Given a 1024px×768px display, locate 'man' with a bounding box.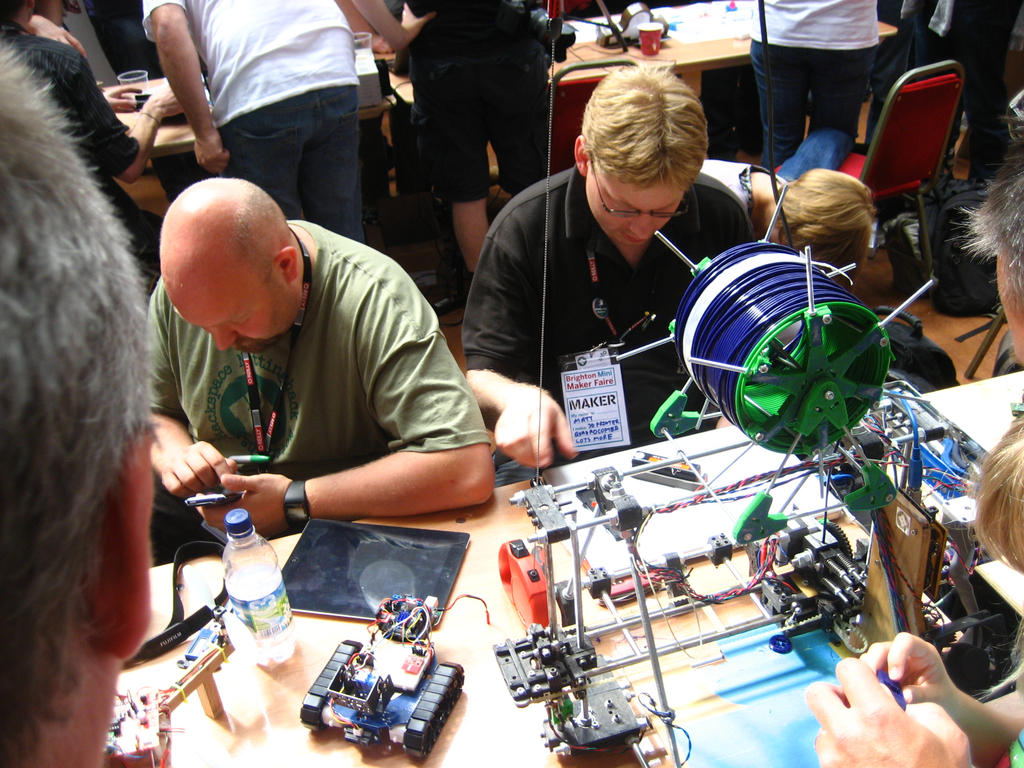
Located: Rect(150, 175, 492, 570).
